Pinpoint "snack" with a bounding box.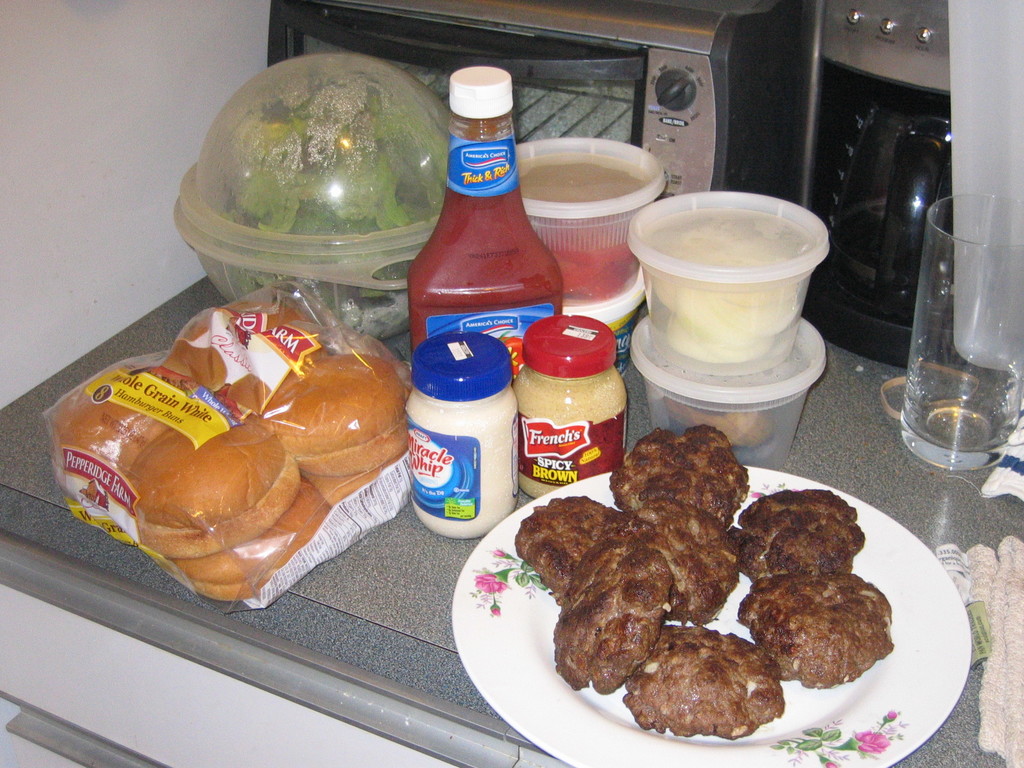
pyautogui.locateOnScreen(542, 532, 677, 696).
